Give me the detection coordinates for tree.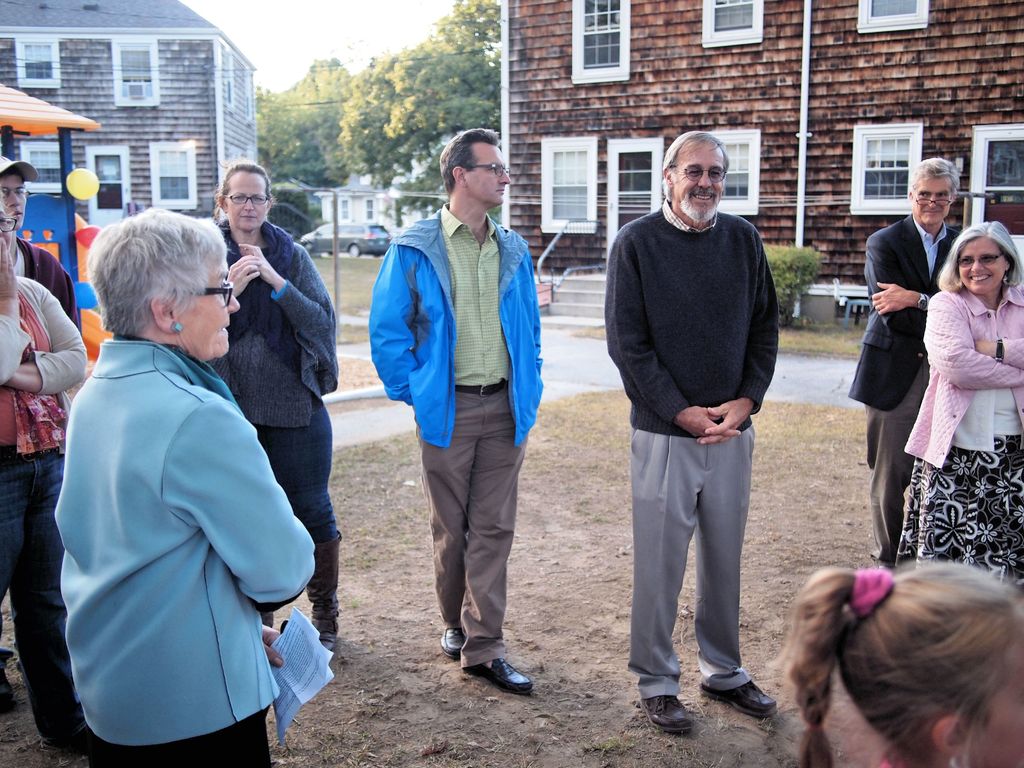
<box>252,60,345,209</box>.
